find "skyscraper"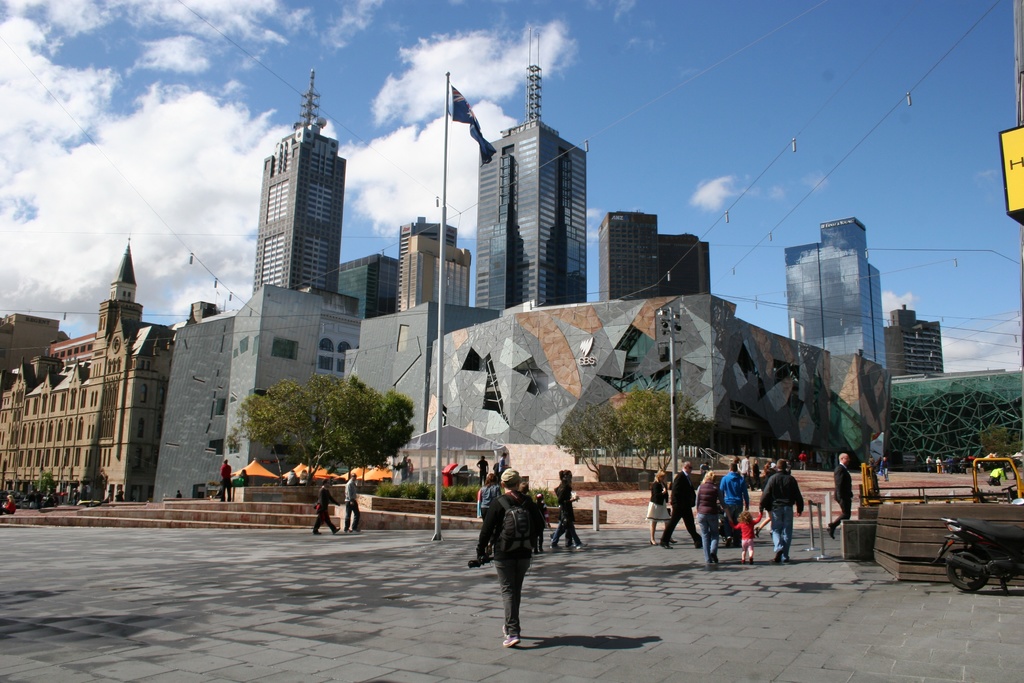
select_region(476, 60, 596, 322)
